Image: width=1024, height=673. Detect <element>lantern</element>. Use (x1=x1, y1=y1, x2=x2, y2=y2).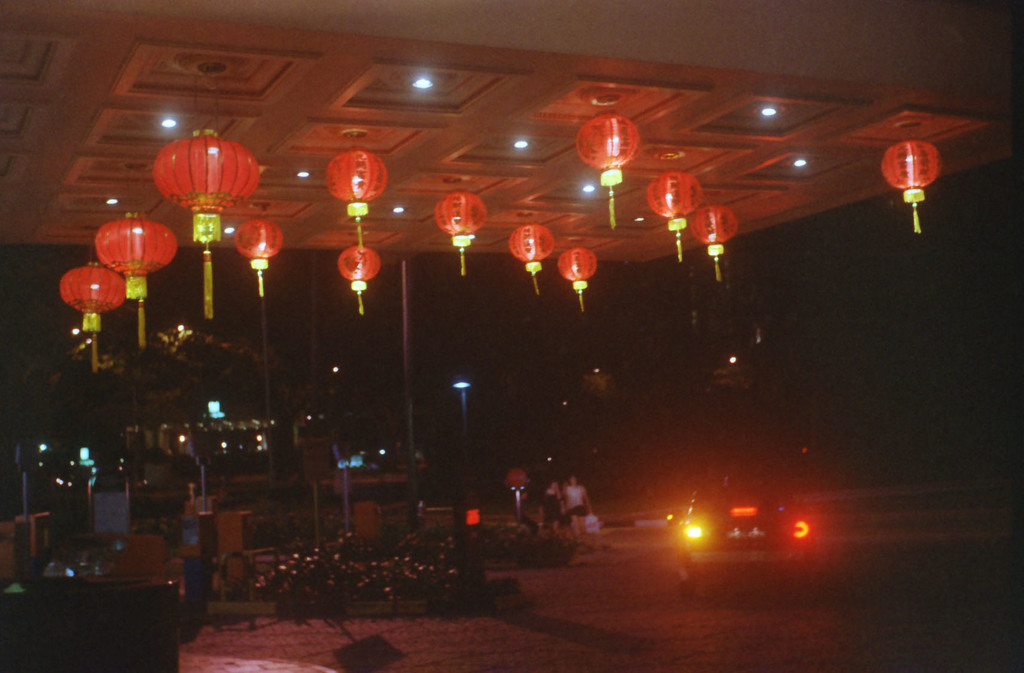
(x1=557, y1=246, x2=600, y2=306).
